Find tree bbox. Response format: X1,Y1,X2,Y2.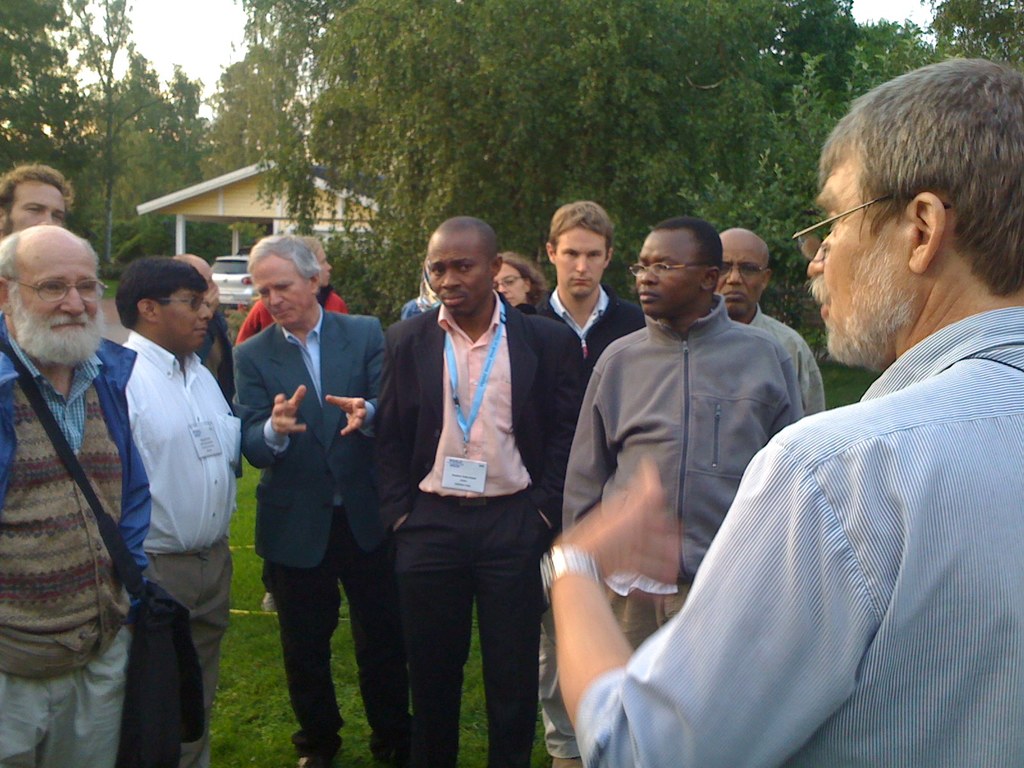
0,0,90,188.
